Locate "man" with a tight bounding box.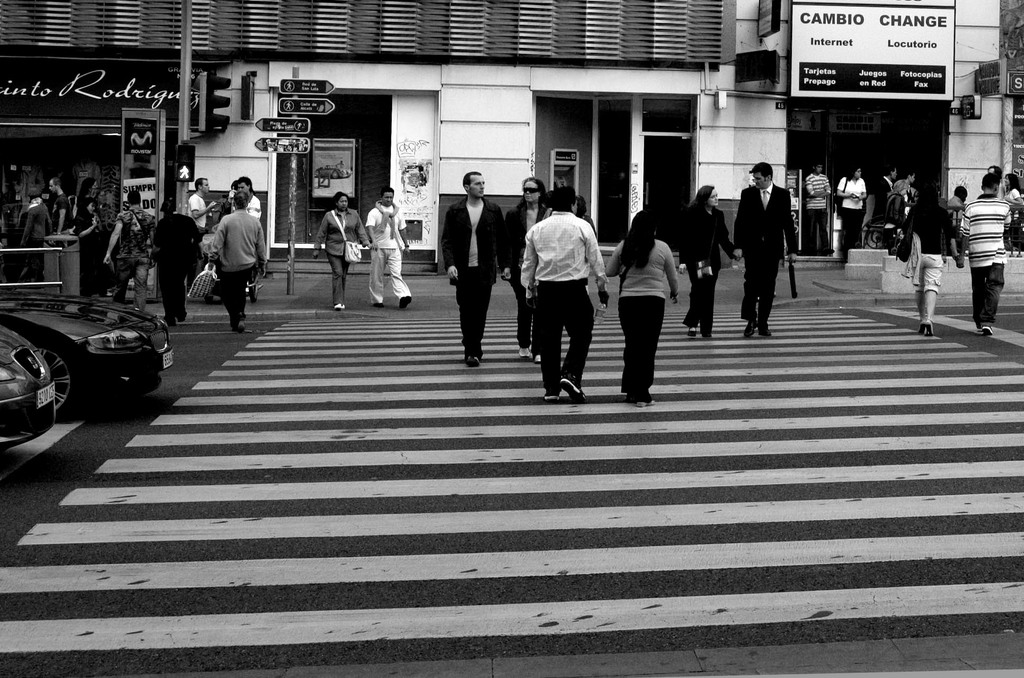
detection(232, 177, 263, 222).
